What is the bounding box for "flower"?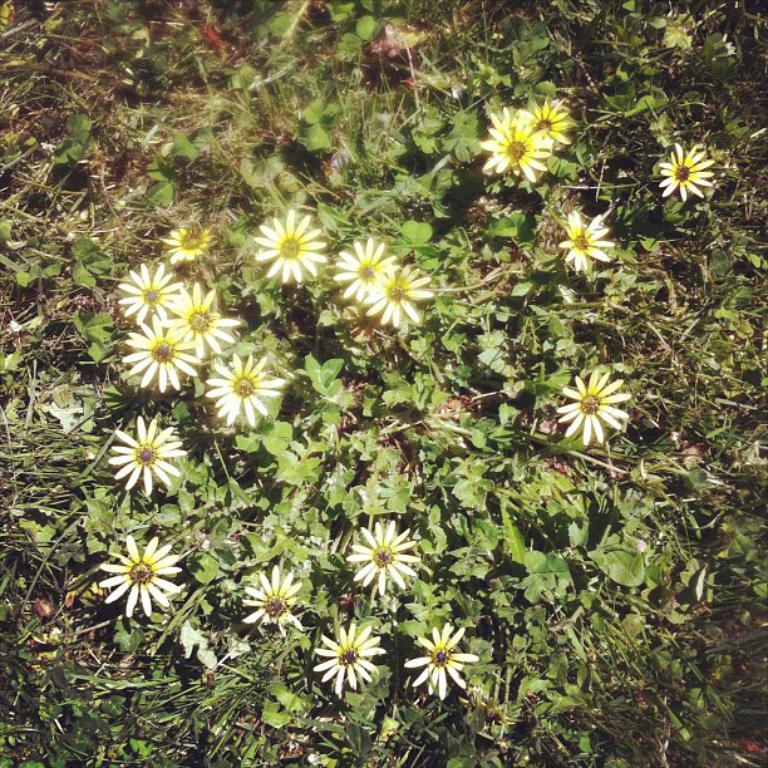
473,125,555,184.
